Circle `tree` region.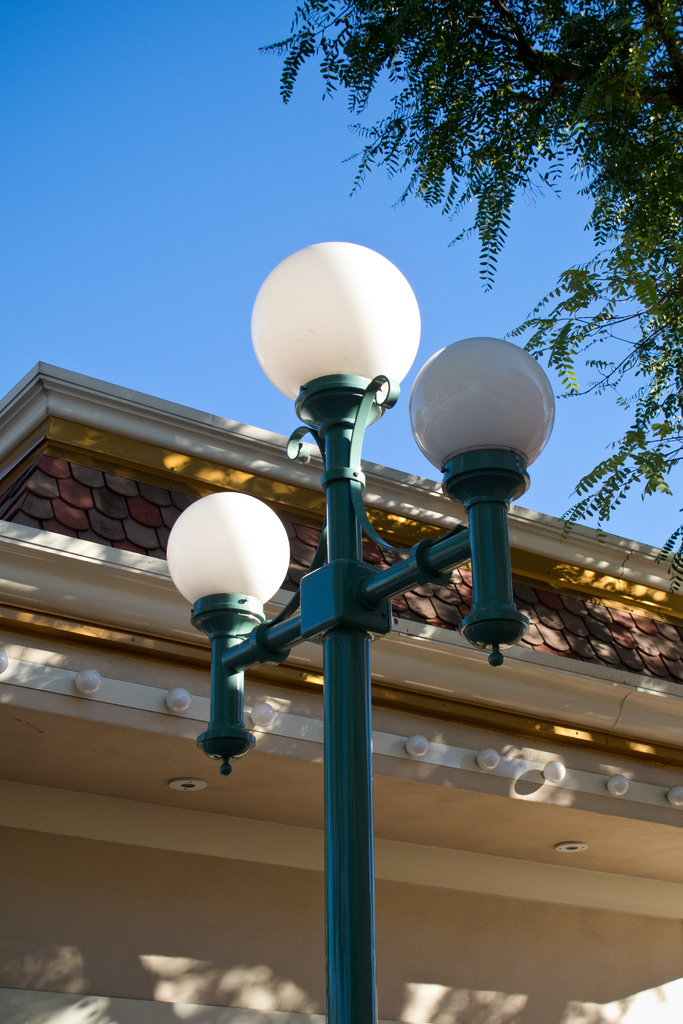
Region: bbox(264, 0, 682, 586).
